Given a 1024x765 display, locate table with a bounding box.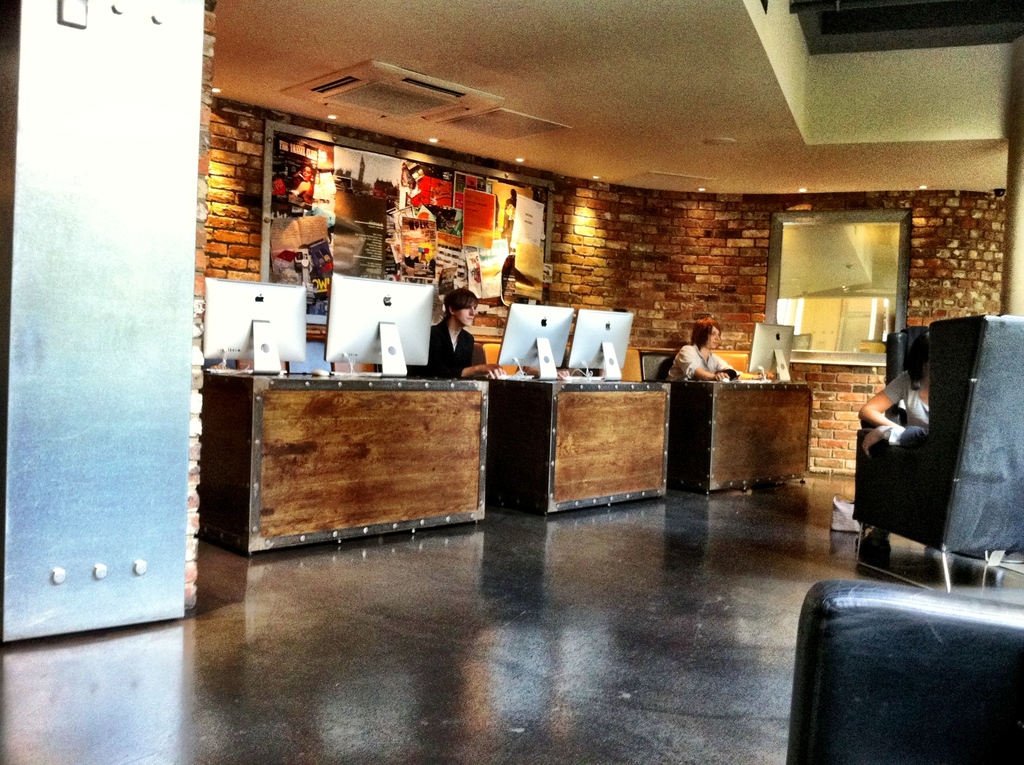
Located: box=[676, 376, 818, 502].
